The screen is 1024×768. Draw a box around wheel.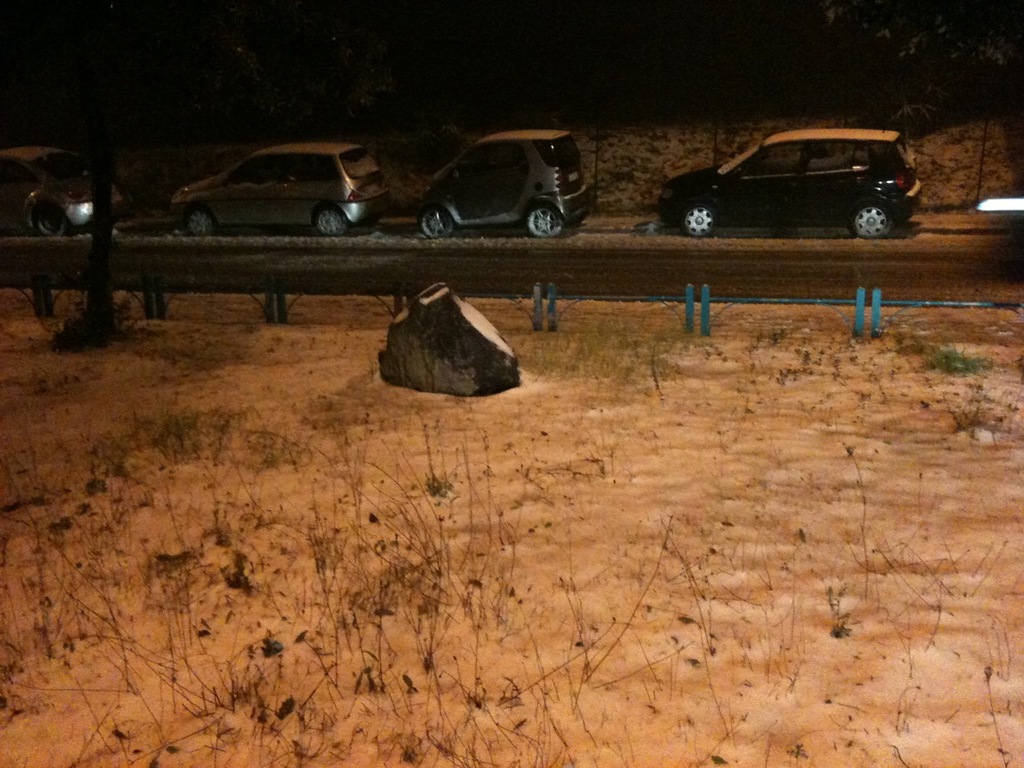
box=[679, 197, 711, 241].
